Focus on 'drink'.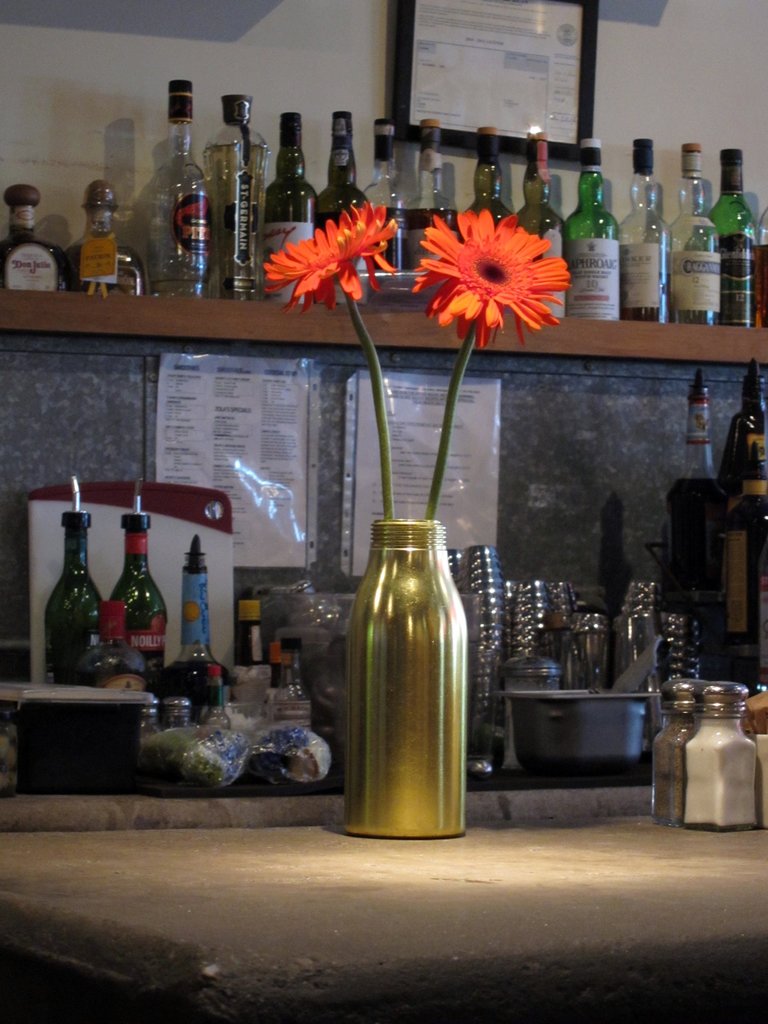
Focused at {"x1": 513, "y1": 130, "x2": 564, "y2": 316}.
